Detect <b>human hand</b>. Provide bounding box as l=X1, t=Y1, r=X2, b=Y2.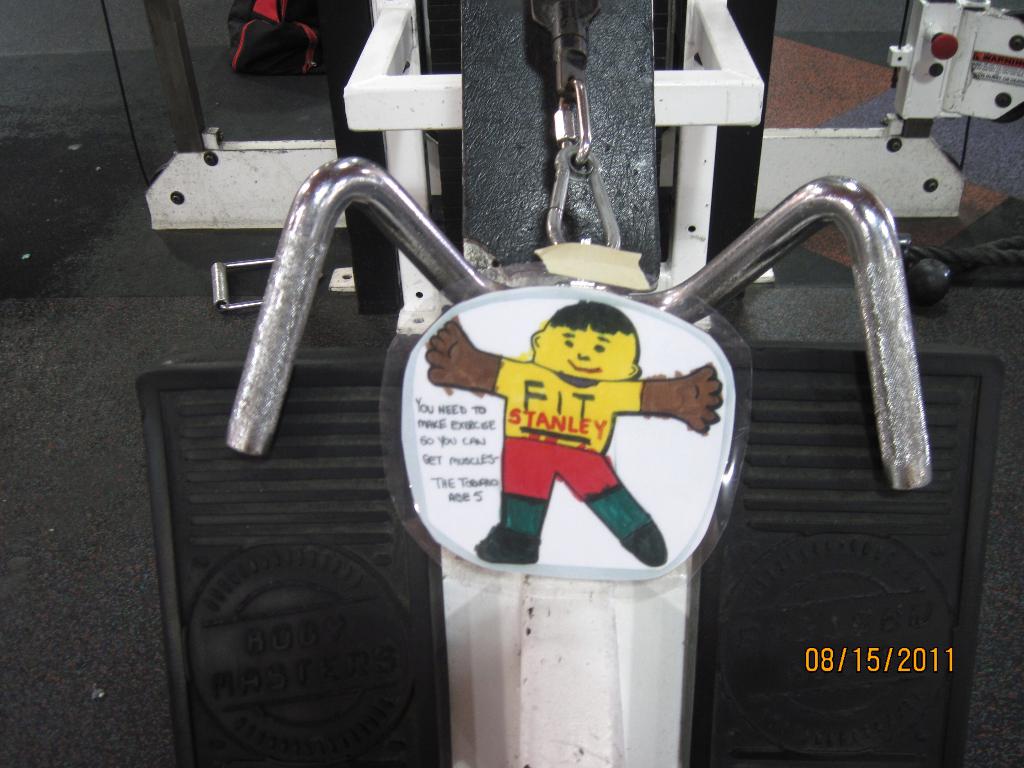
l=652, t=372, r=739, b=450.
